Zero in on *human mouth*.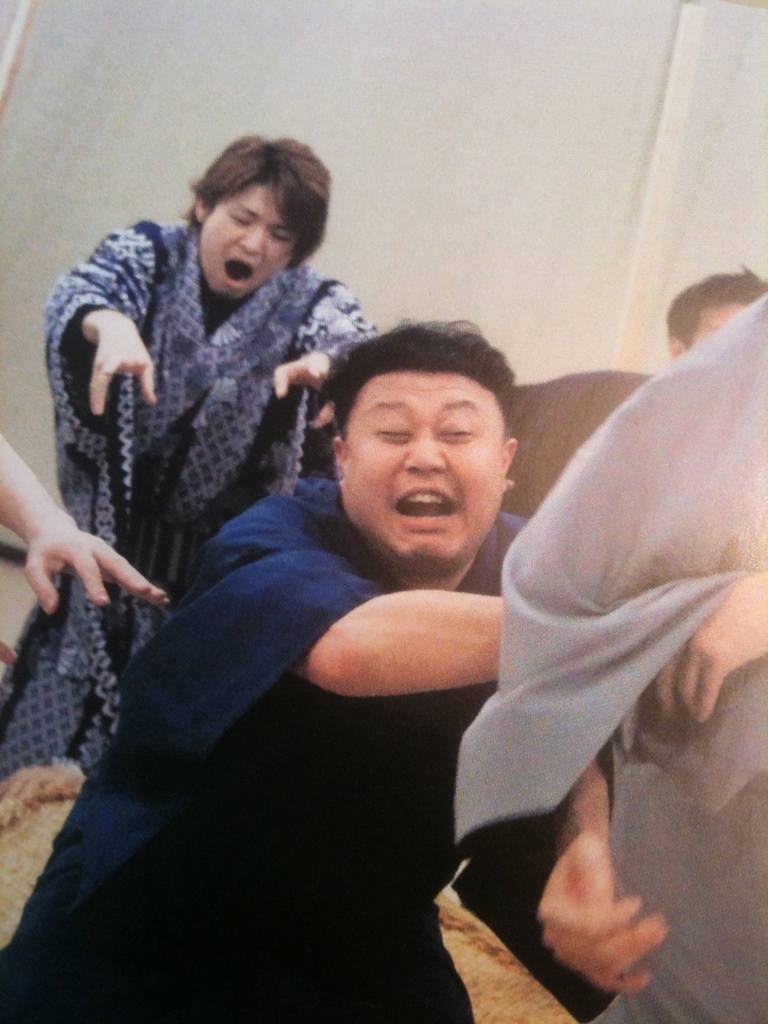
Zeroed in: [397, 479, 460, 522].
